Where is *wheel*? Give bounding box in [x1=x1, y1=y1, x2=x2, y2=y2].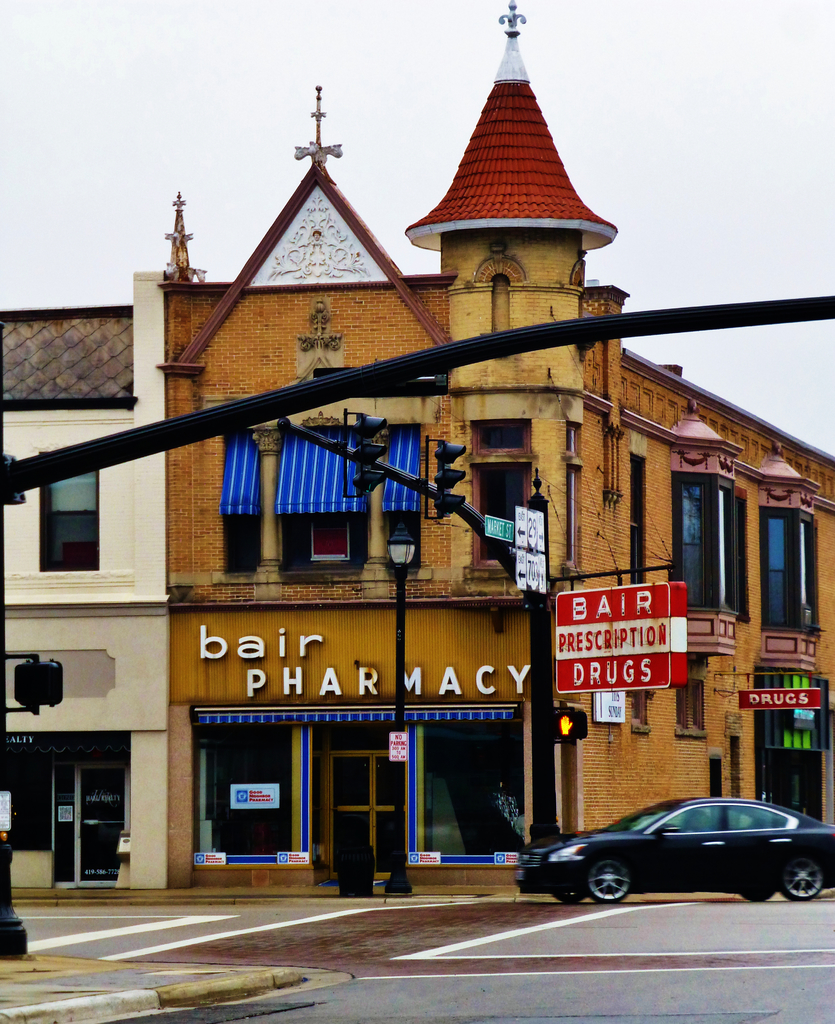
[x1=738, y1=884, x2=780, y2=906].
